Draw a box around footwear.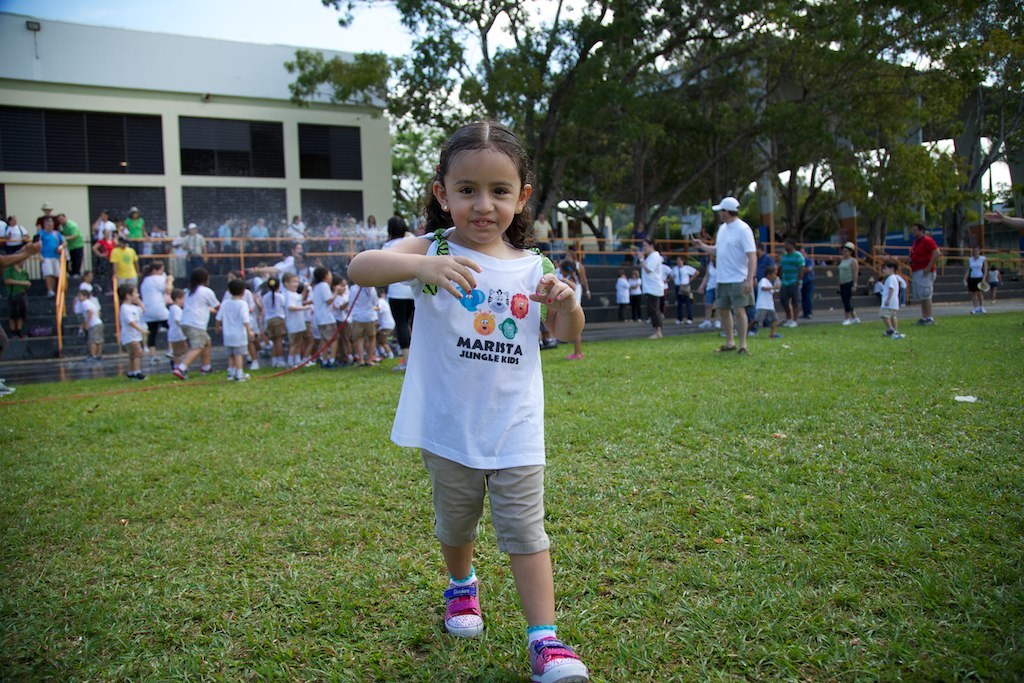
rect(238, 373, 249, 383).
